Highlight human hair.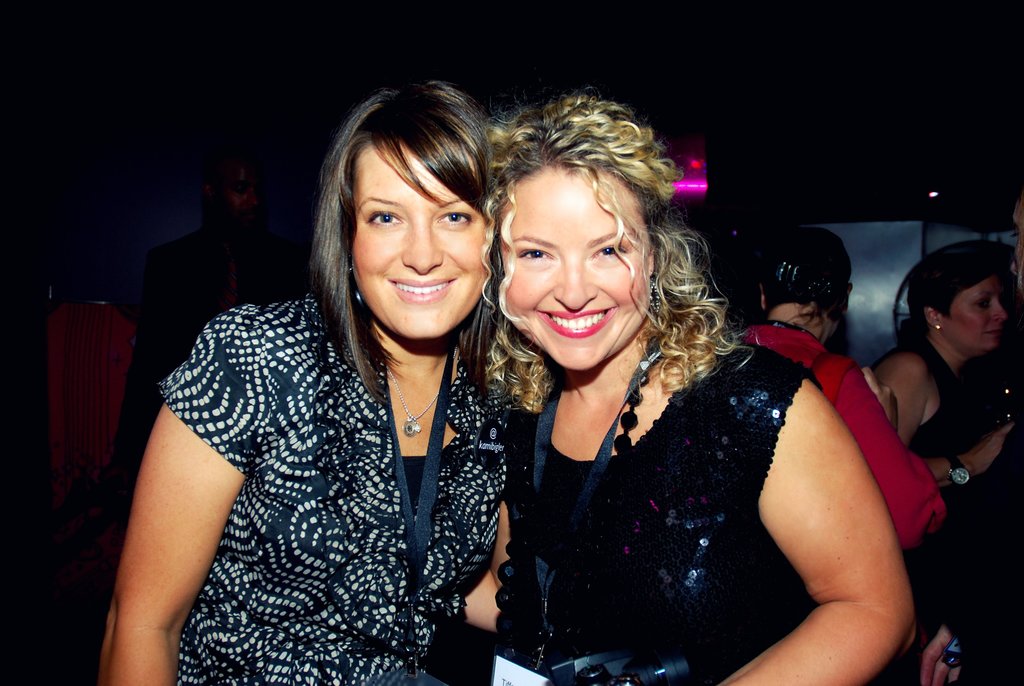
Highlighted region: {"x1": 892, "y1": 238, "x2": 1007, "y2": 333}.
